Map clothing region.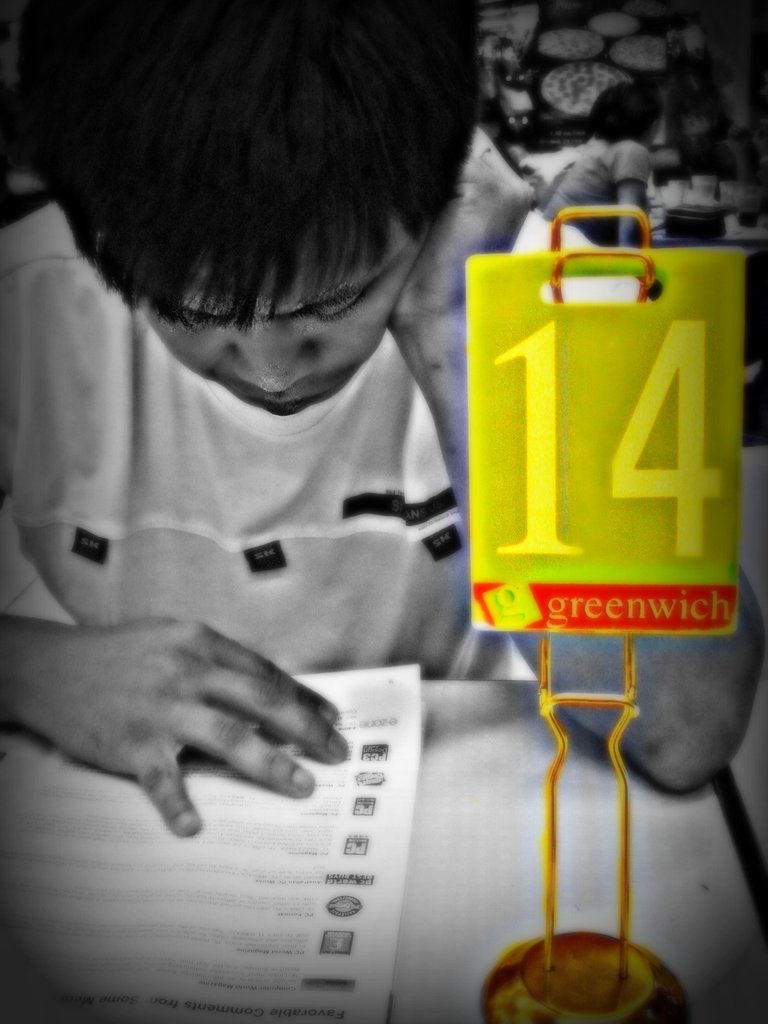
Mapped to {"left": 0, "top": 197, "right": 534, "bottom": 684}.
